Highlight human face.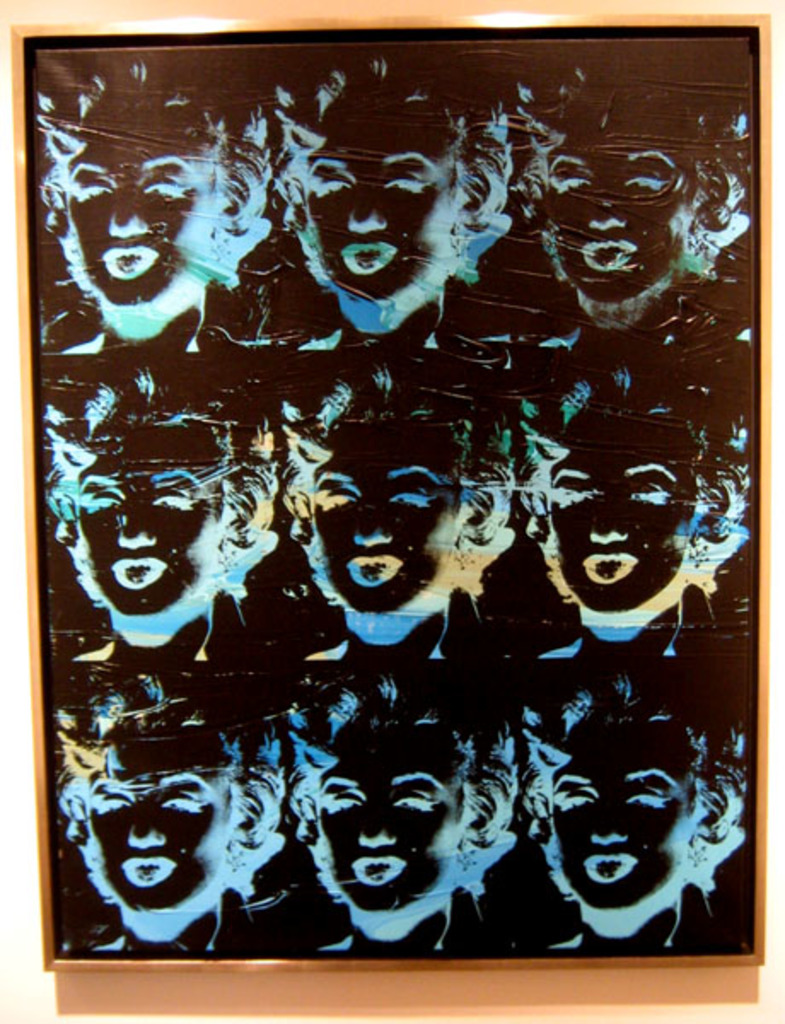
Highlighted region: box=[312, 422, 459, 611].
